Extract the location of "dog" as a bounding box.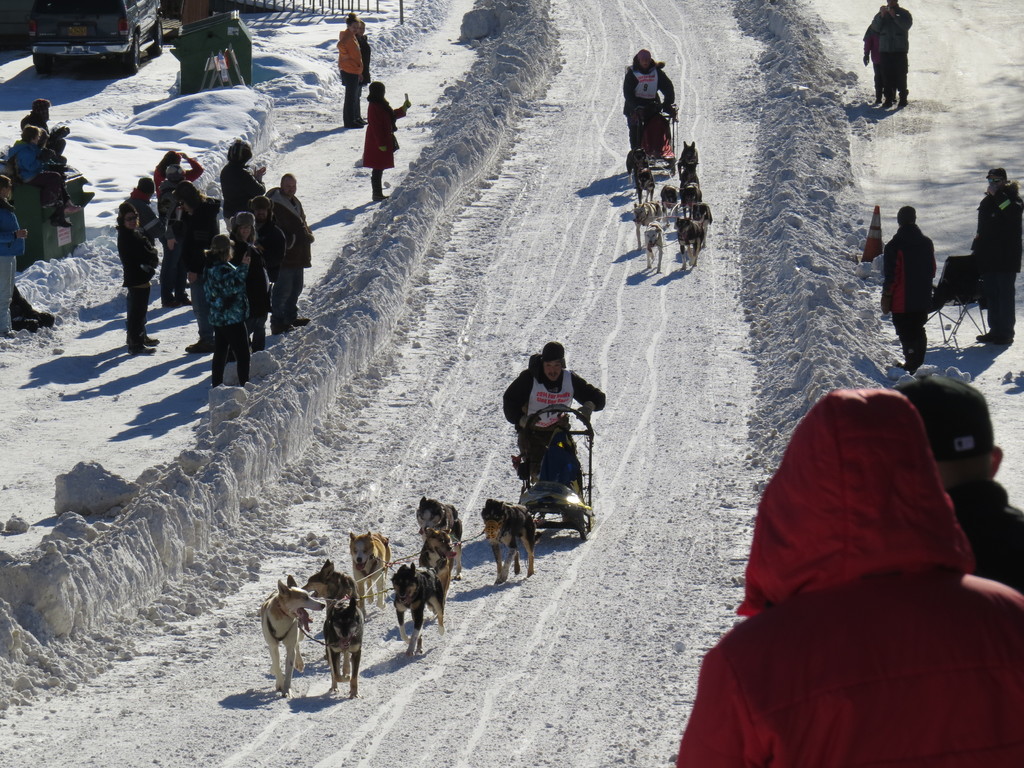
rect(416, 497, 465, 580).
